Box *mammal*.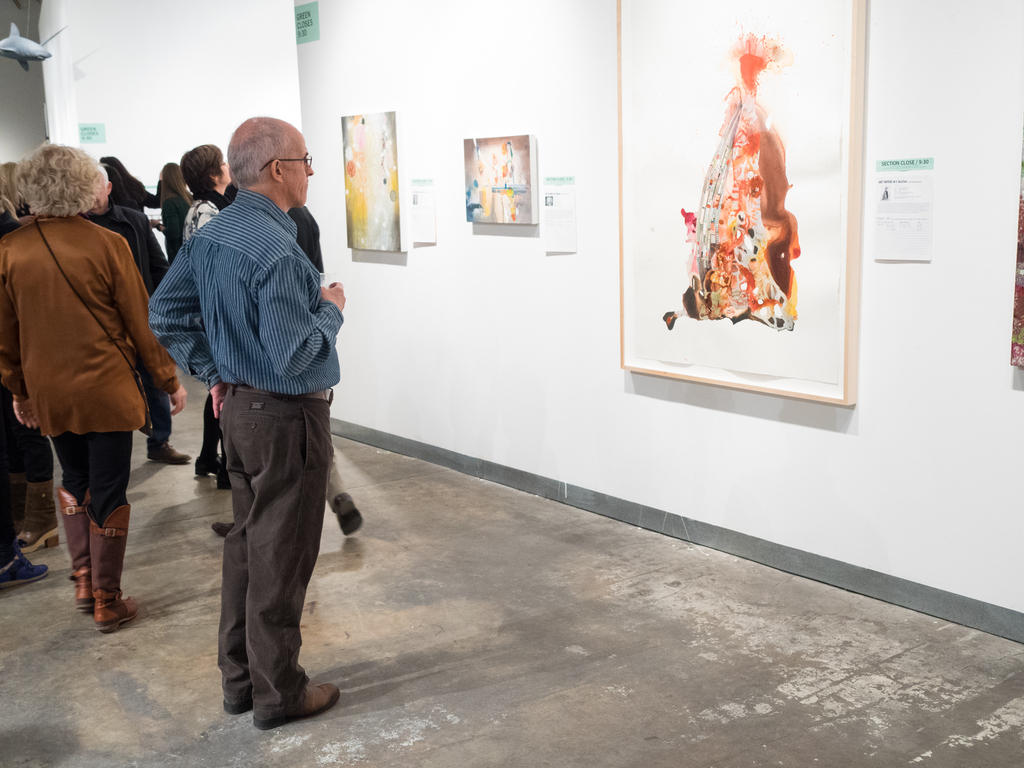
<bbox>0, 162, 47, 590</bbox>.
